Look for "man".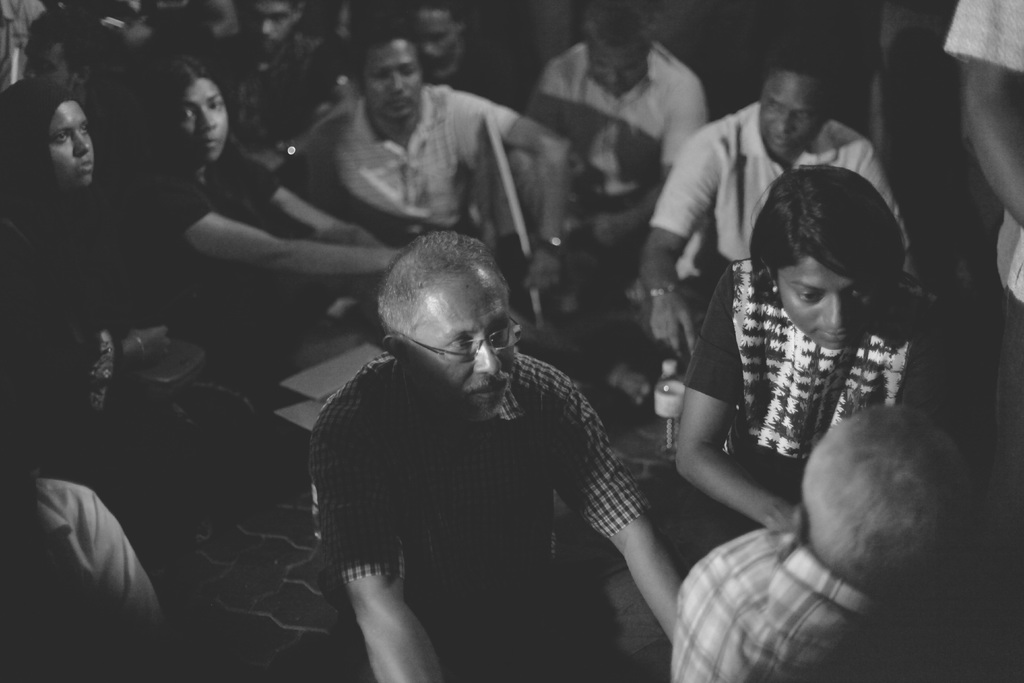
Found: Rect(383, 0, 501, 102).
